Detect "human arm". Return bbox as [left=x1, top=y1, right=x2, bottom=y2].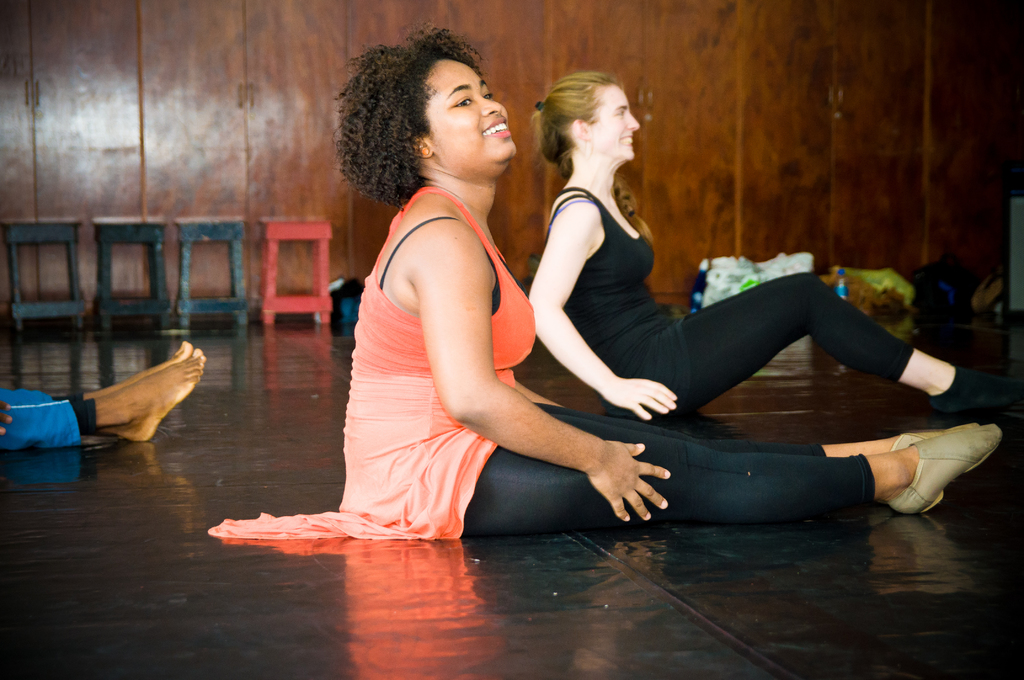
[left=383, top=188, right=627, bottom=526].
